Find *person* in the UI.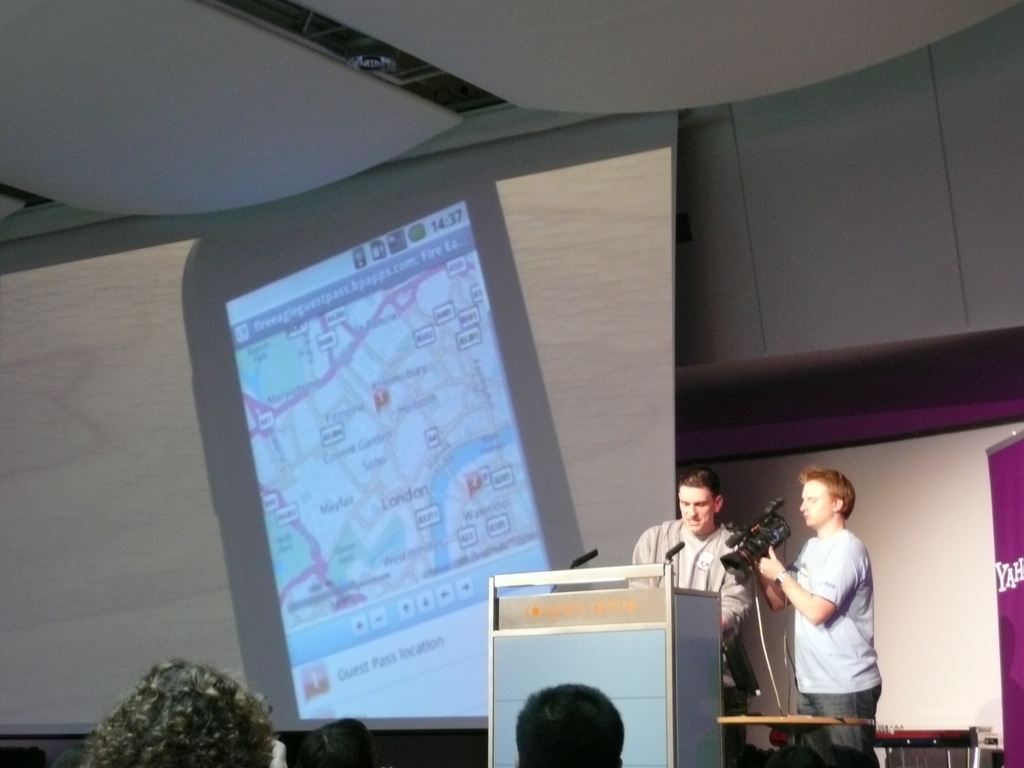
UI element at (767, 748, 824, 767).
